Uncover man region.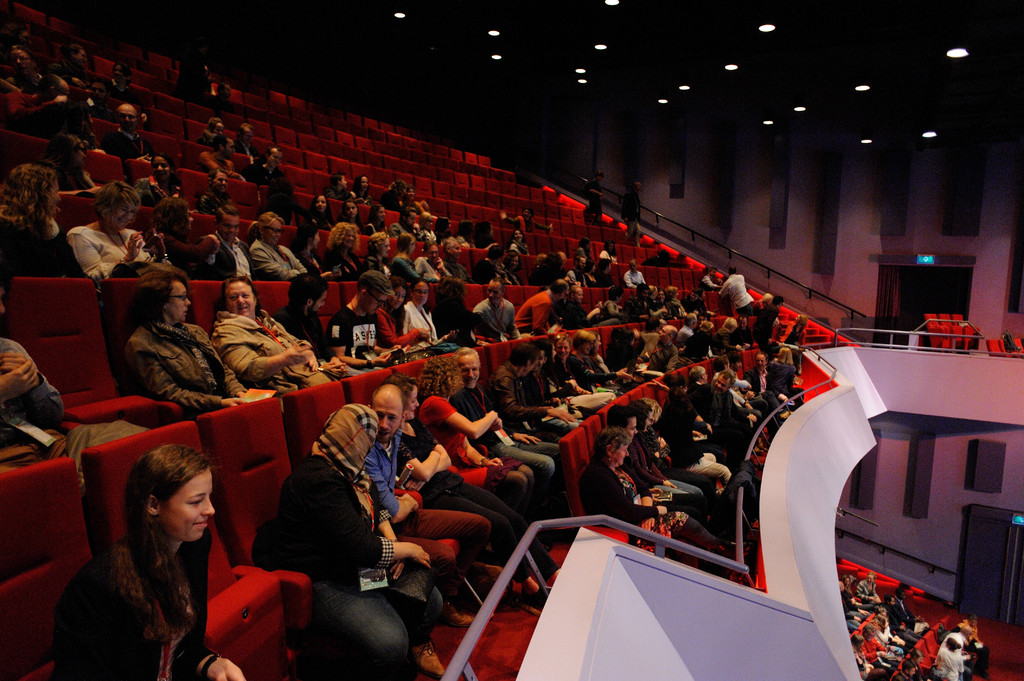
Uncovered: box=[716, 370, 744, 422].
